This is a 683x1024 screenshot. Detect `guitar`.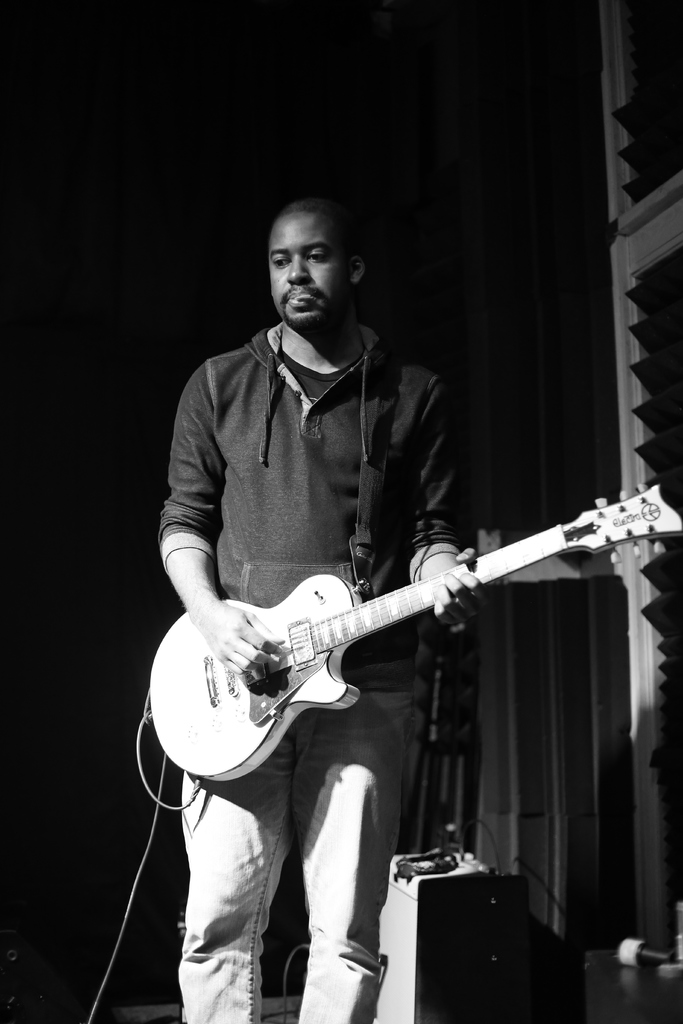
box=[145, 480, 682, 784].
